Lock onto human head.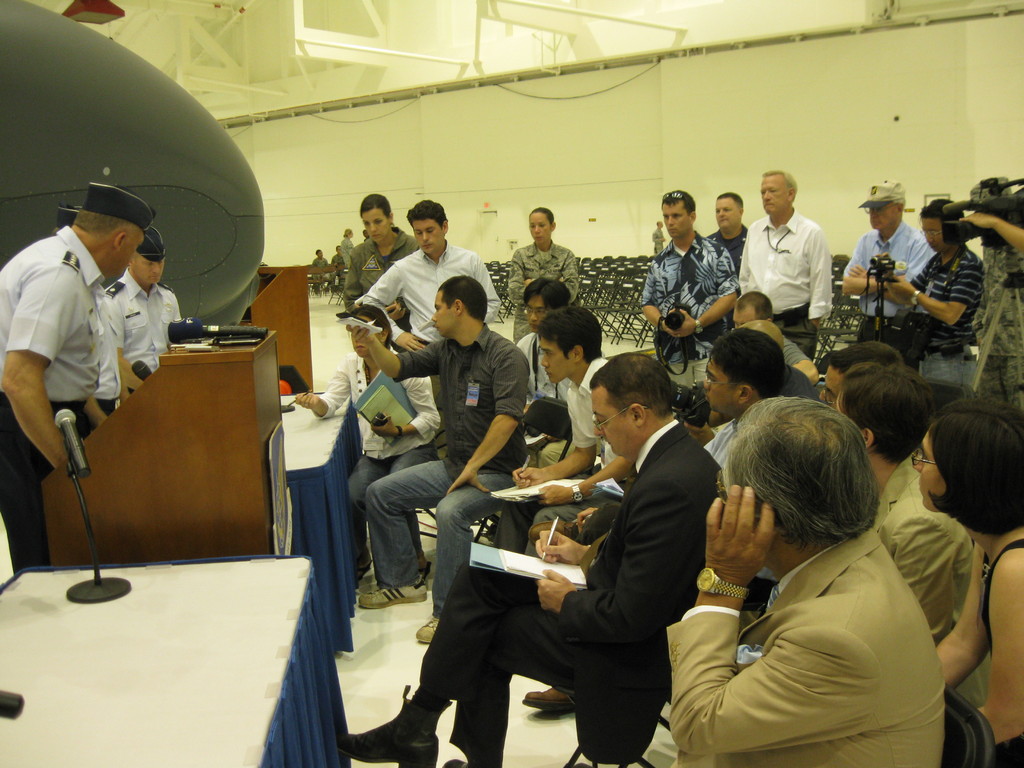
Locked: select_region(406, 198, 447, 253).
